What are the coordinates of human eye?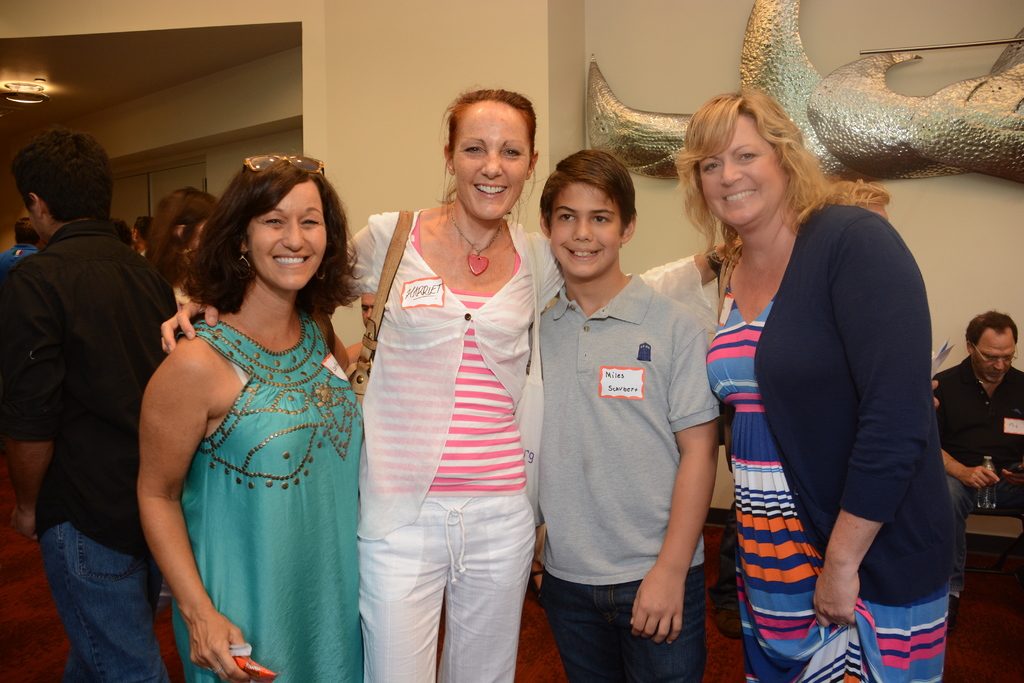
(x1=589, y1=210, x2=613, y2=229).
